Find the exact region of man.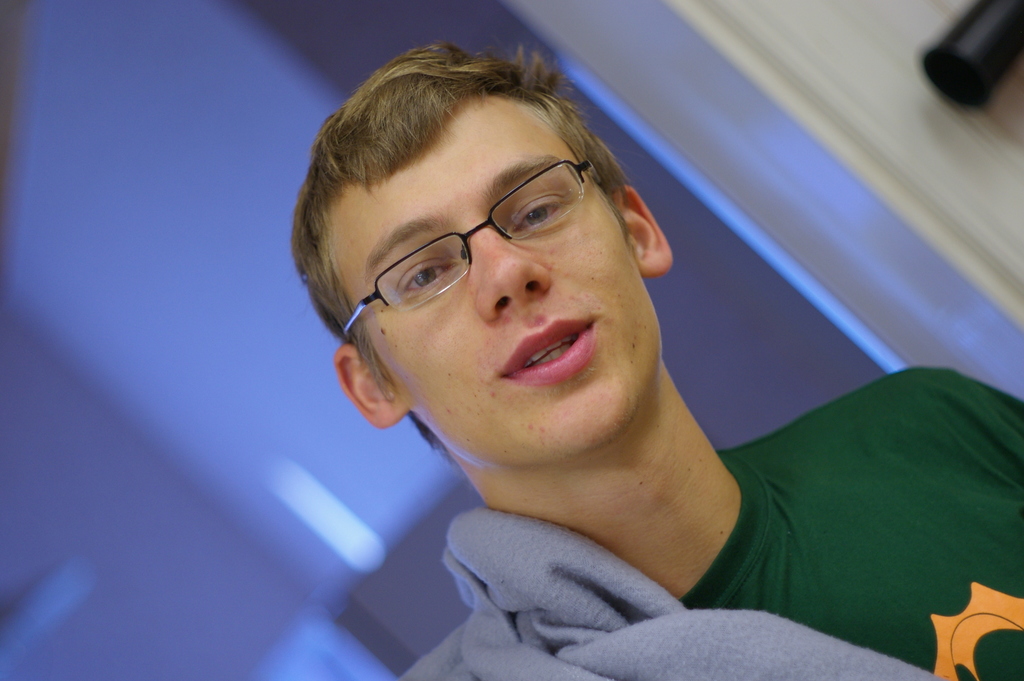
Exact region: left=285, top=37, right=1023, bottom=680.
